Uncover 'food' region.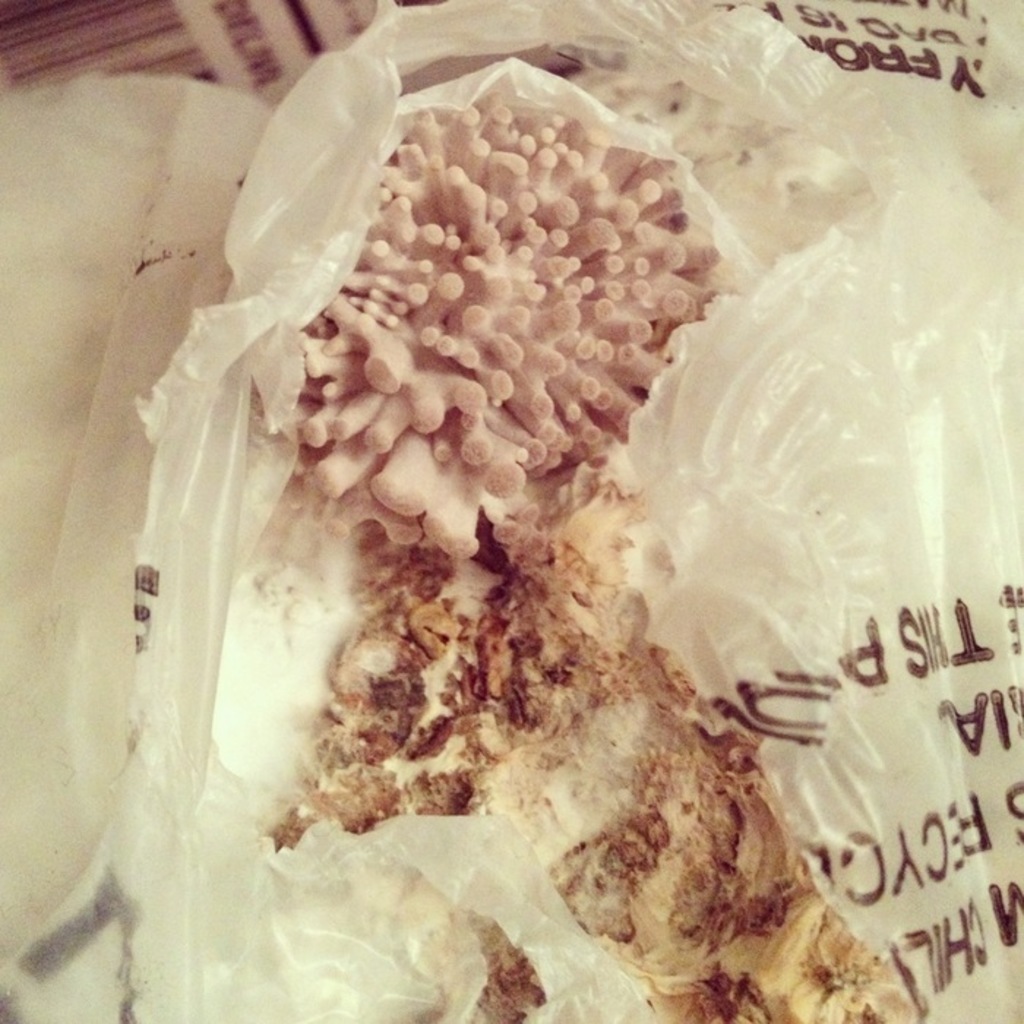
Uncovered: (222, 25, 753, 591).
